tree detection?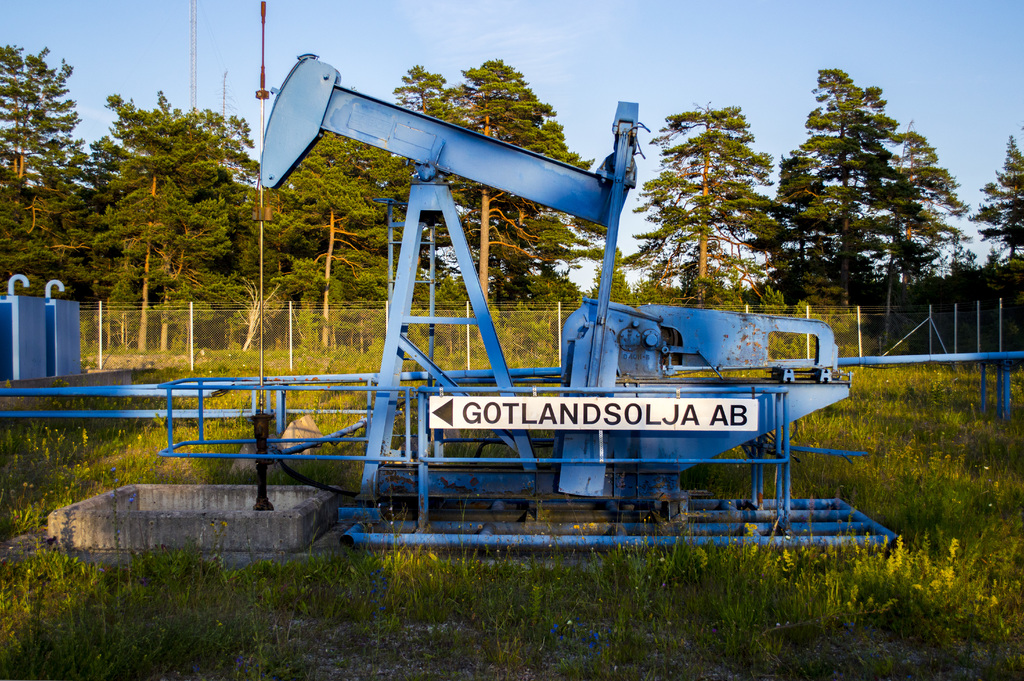
select_region(0, 37, 99, 301)
